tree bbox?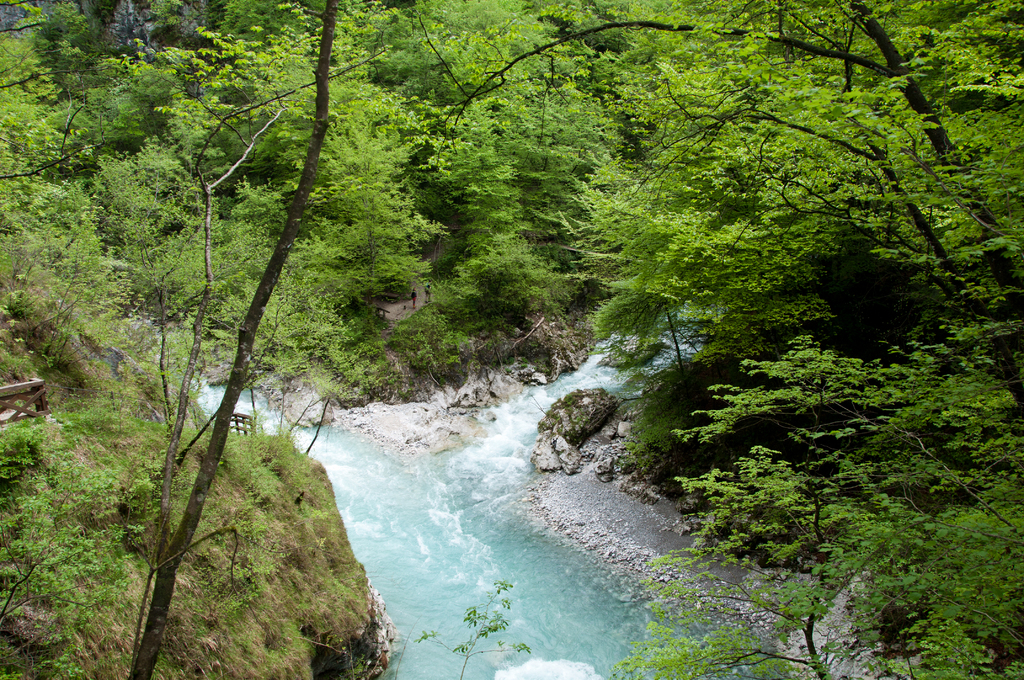
(131,0,453,679)
